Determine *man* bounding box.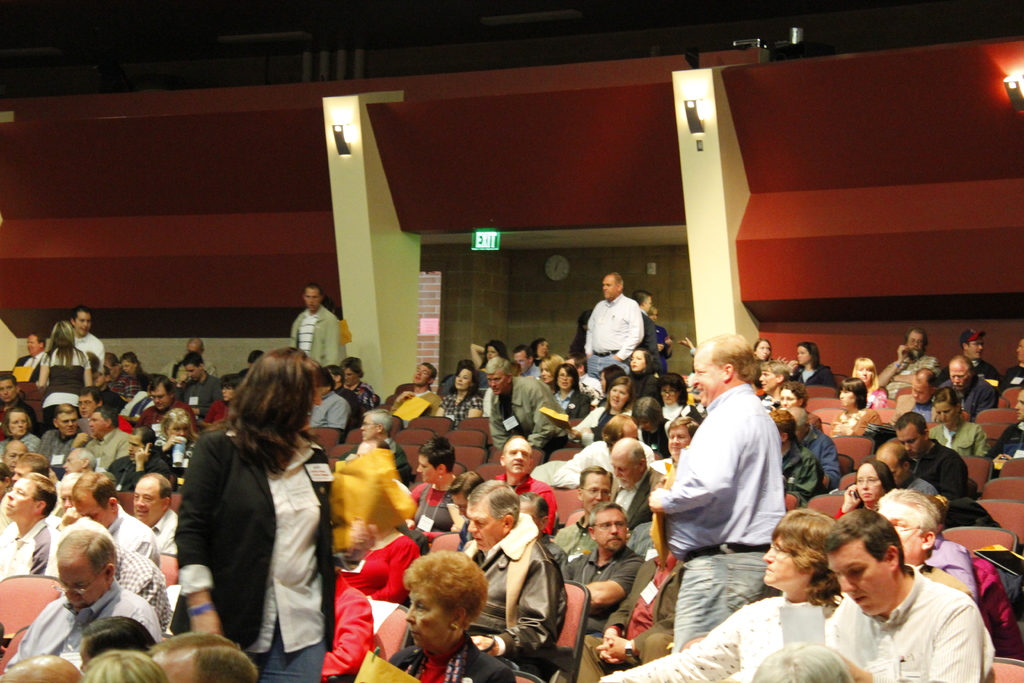
Determined: 936:356:998:418.
